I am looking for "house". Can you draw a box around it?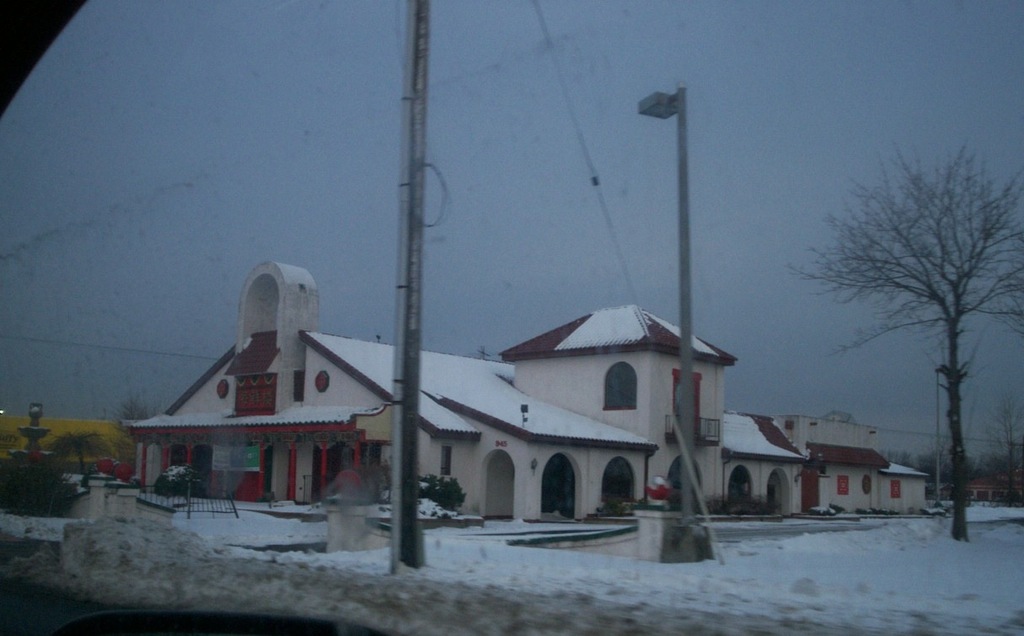
Sure, the bounding box is select_region(501, 306, 742, 515).
